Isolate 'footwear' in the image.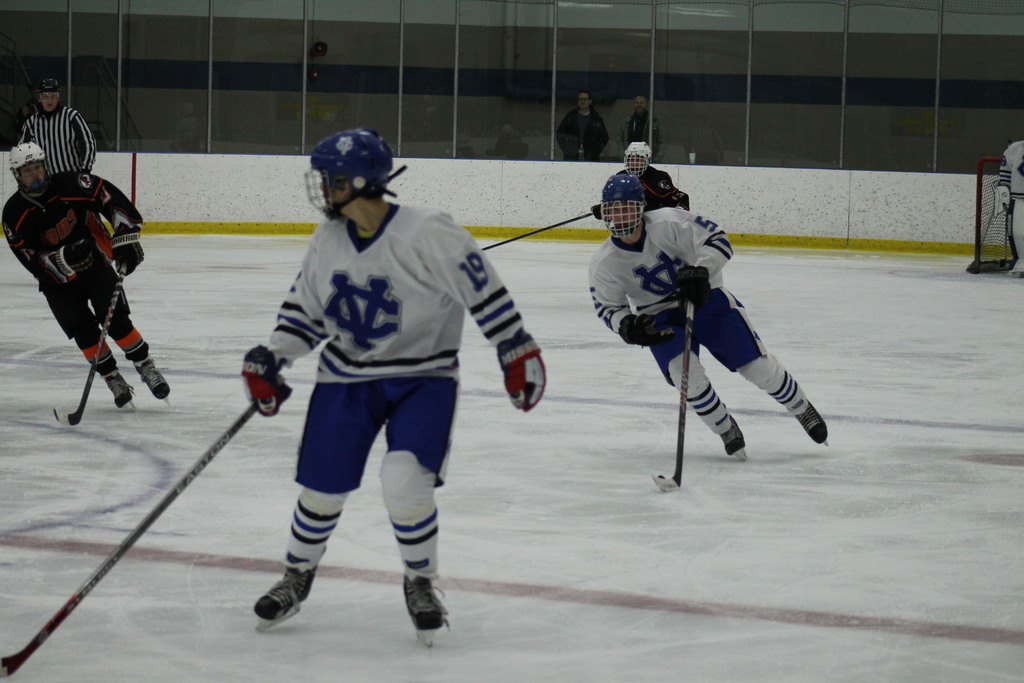
Isolated region: {"x1": 409, "y1": 572, "x2": 456, "y2": 638}.
